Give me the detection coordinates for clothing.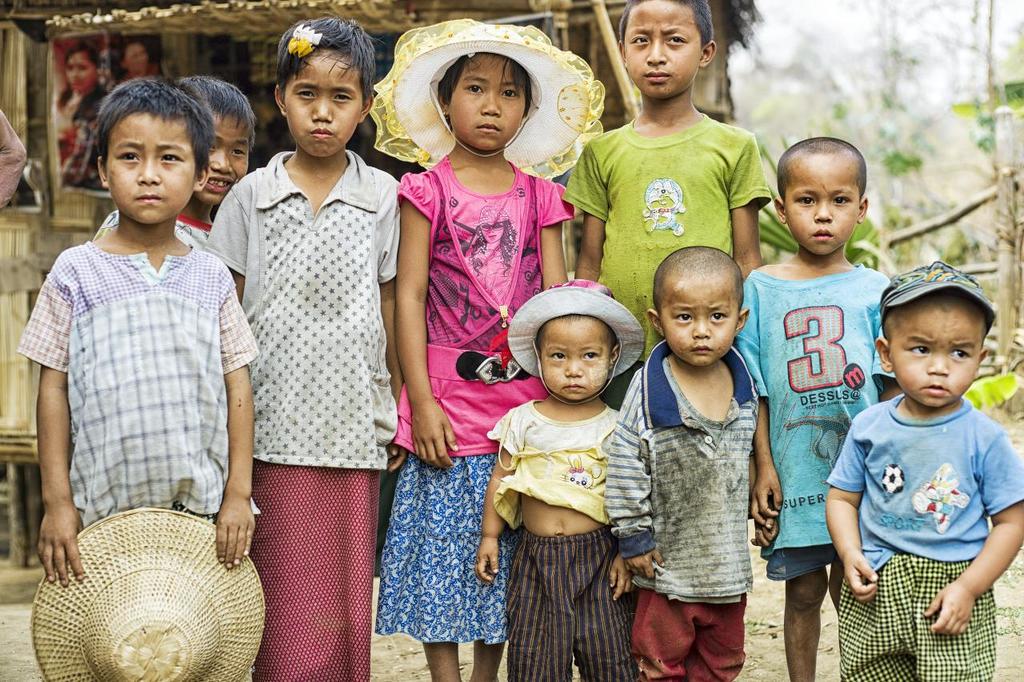
395, 158, 582, 453.
